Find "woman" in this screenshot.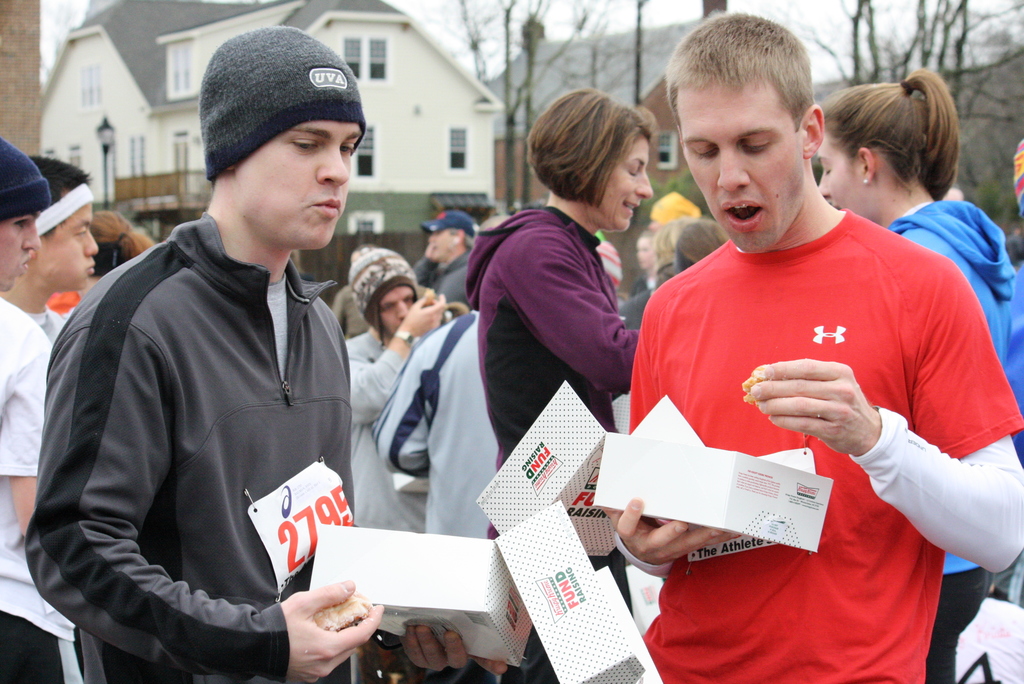
The bounding box for "woman" is detection(76, 204, 160, 299).
